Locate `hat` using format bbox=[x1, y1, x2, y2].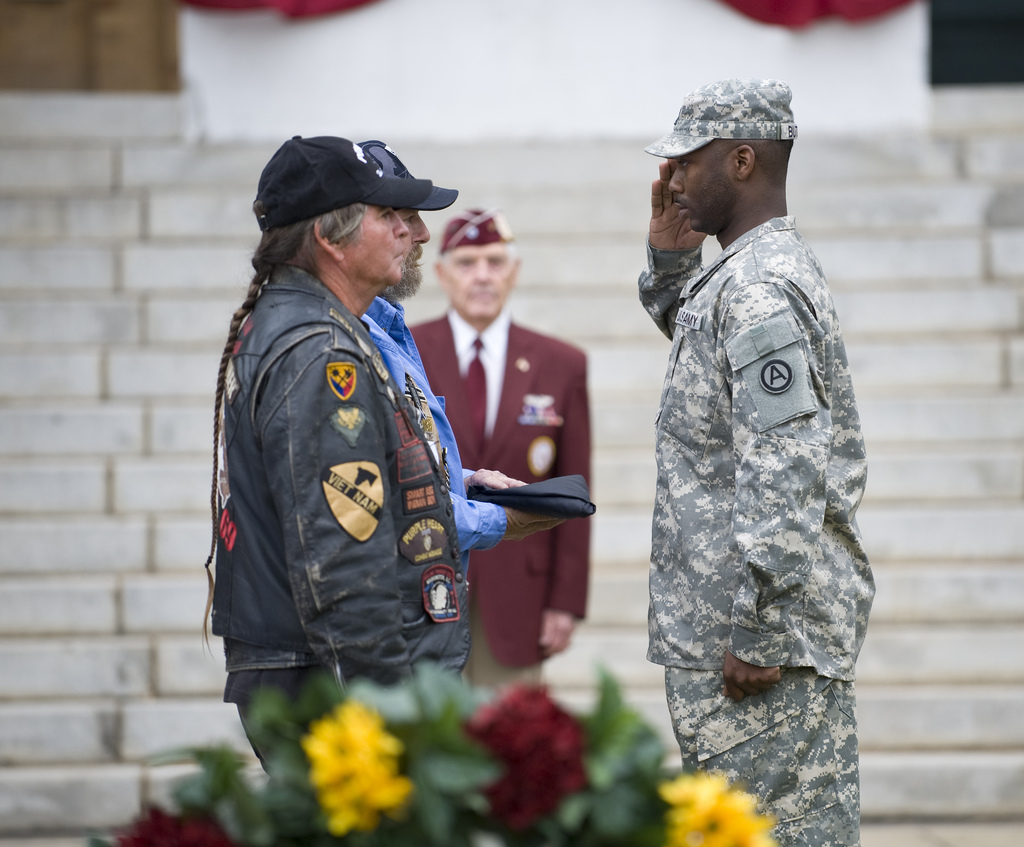
bbox=[253, 136, 431, 231].
